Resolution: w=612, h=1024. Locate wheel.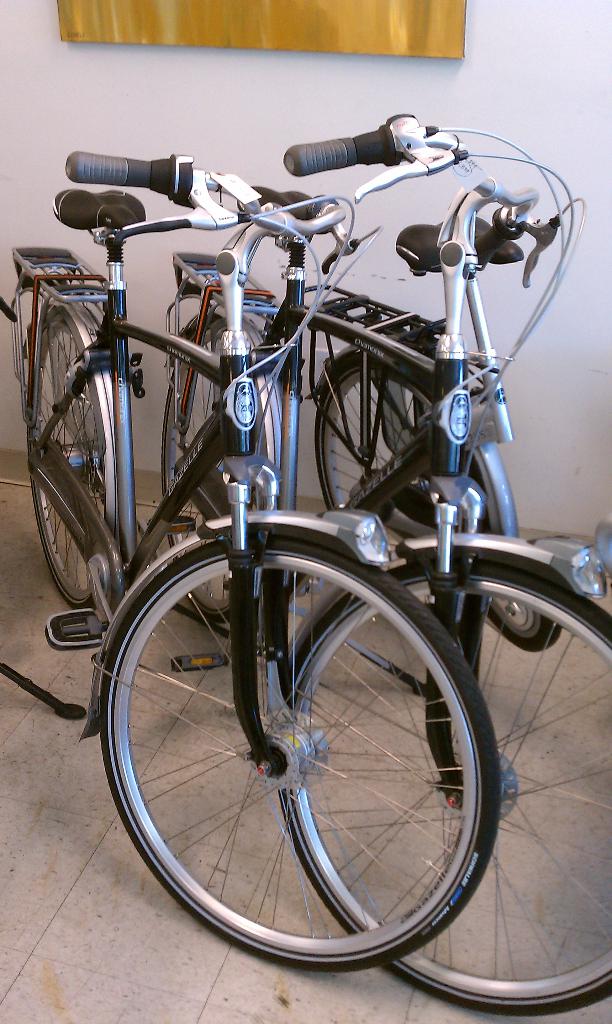
(left=277, top=533, right=611, bottom=1014).
